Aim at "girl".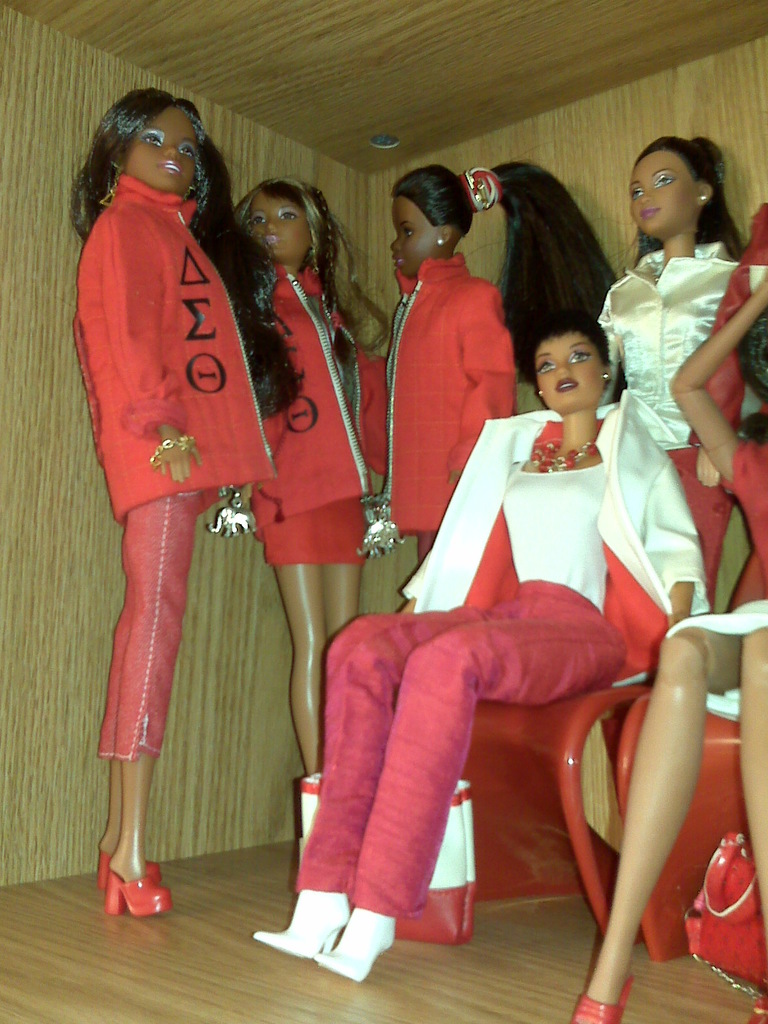
Aimed at bbox=(352, 151, 618, 567).
